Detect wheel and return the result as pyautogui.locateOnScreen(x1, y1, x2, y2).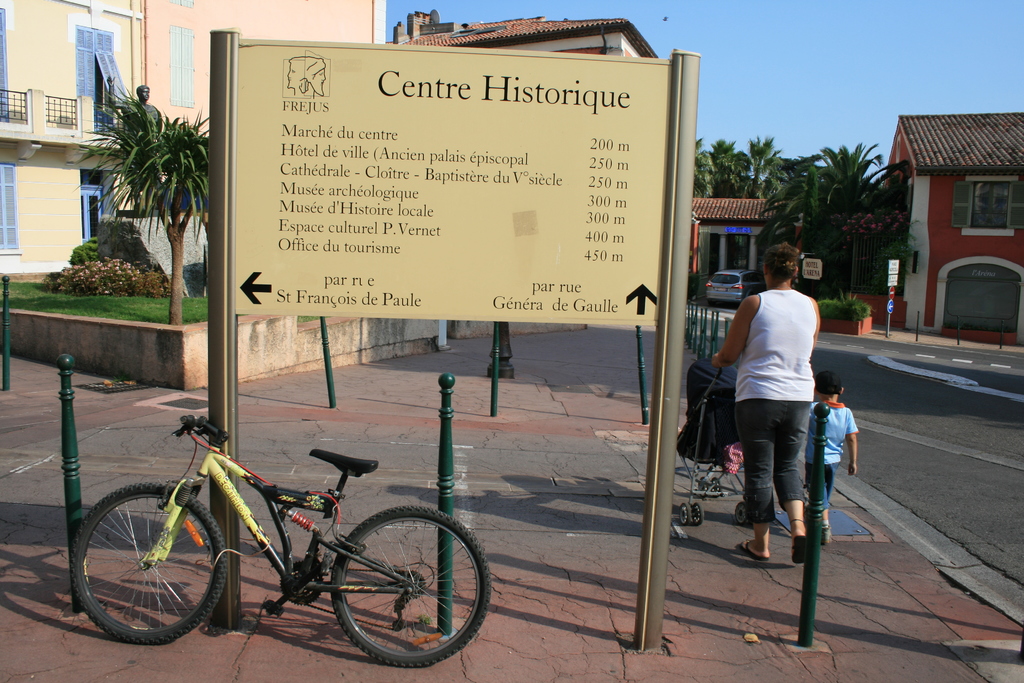
pyautogui.locateOnScreen(689, 504, 701, 524).
